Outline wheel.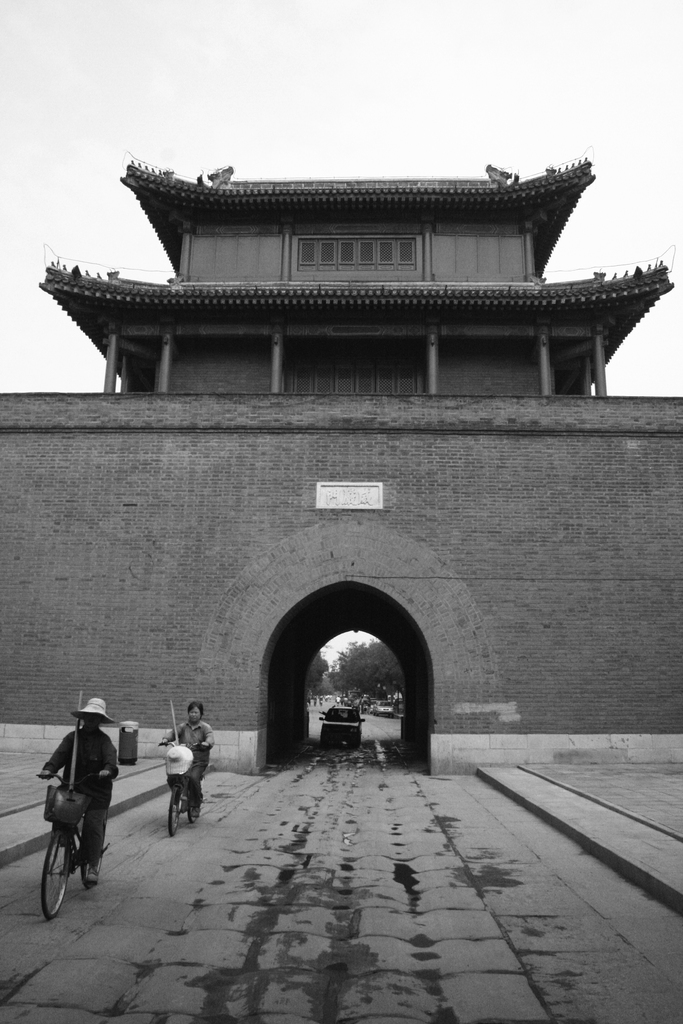
Outline: {"x1": 167, "y1": 788, "x2": 177, "y2": 836}.
